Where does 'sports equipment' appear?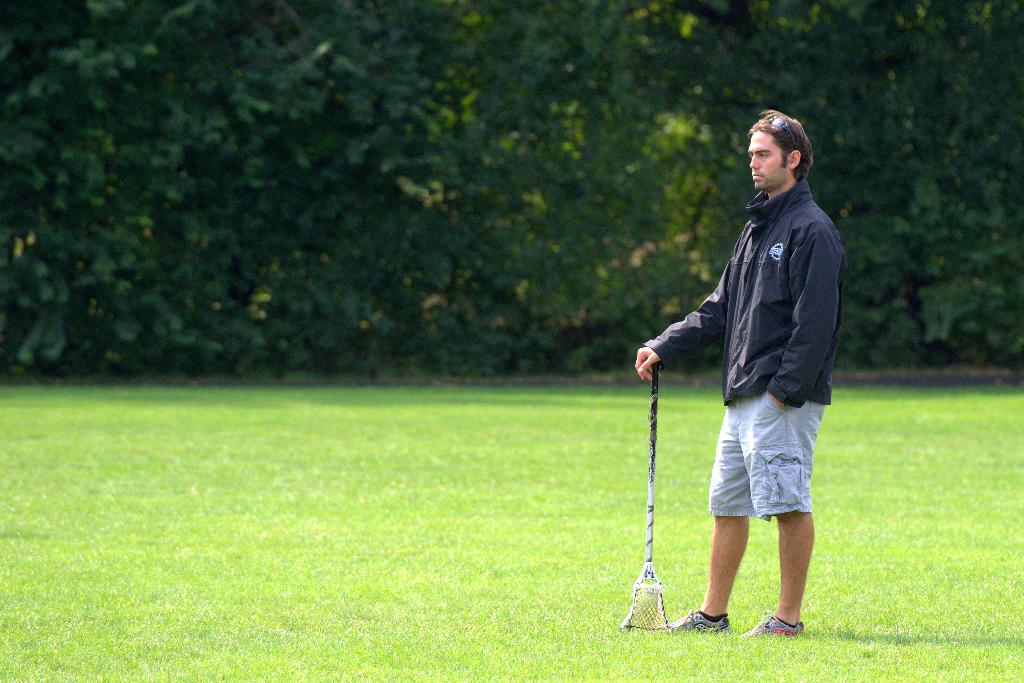
Appears at bbox(745, 618, 806, 636).
